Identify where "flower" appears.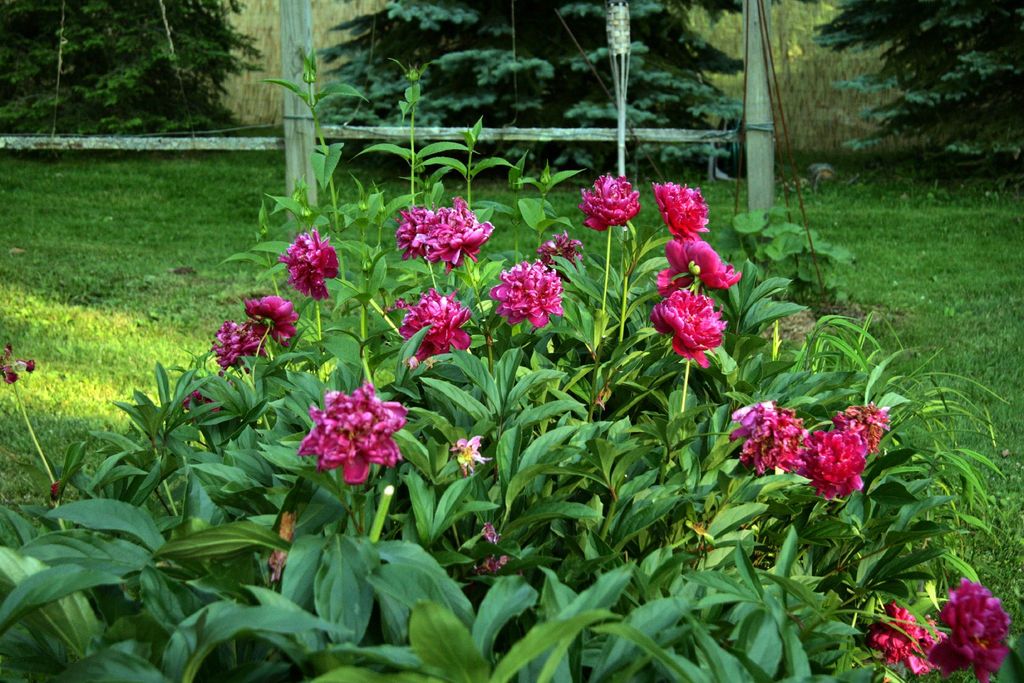
Appears at x1=866, y1=604, x2=931, y2=679.
